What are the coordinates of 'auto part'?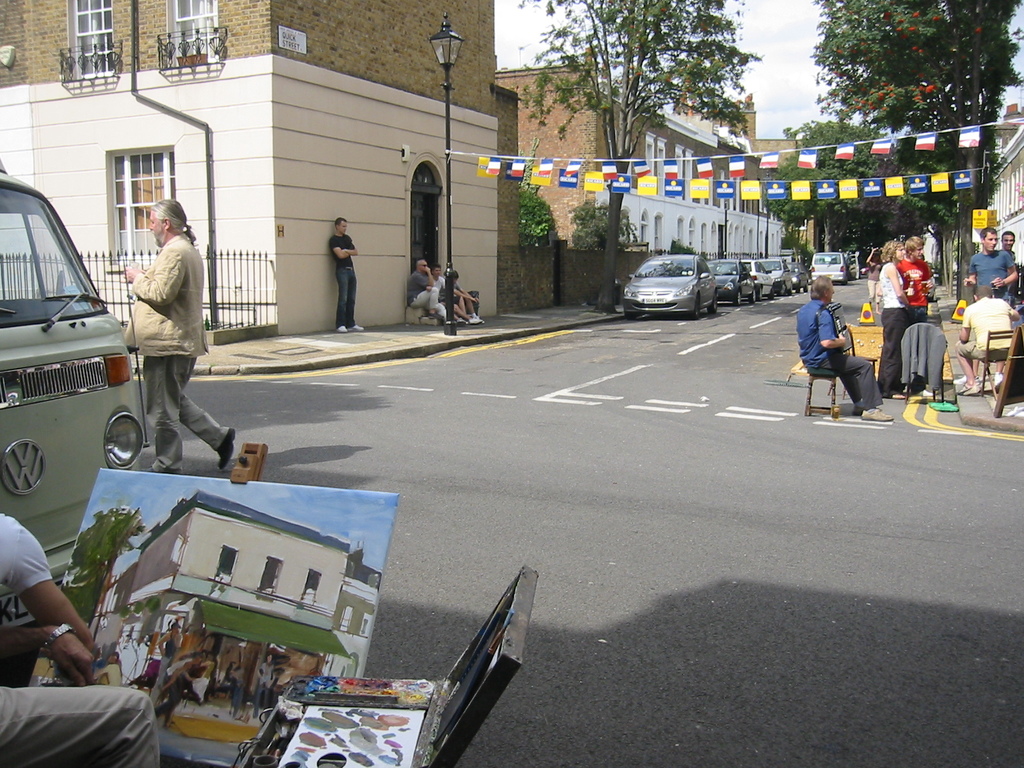
712 289 723 311.
